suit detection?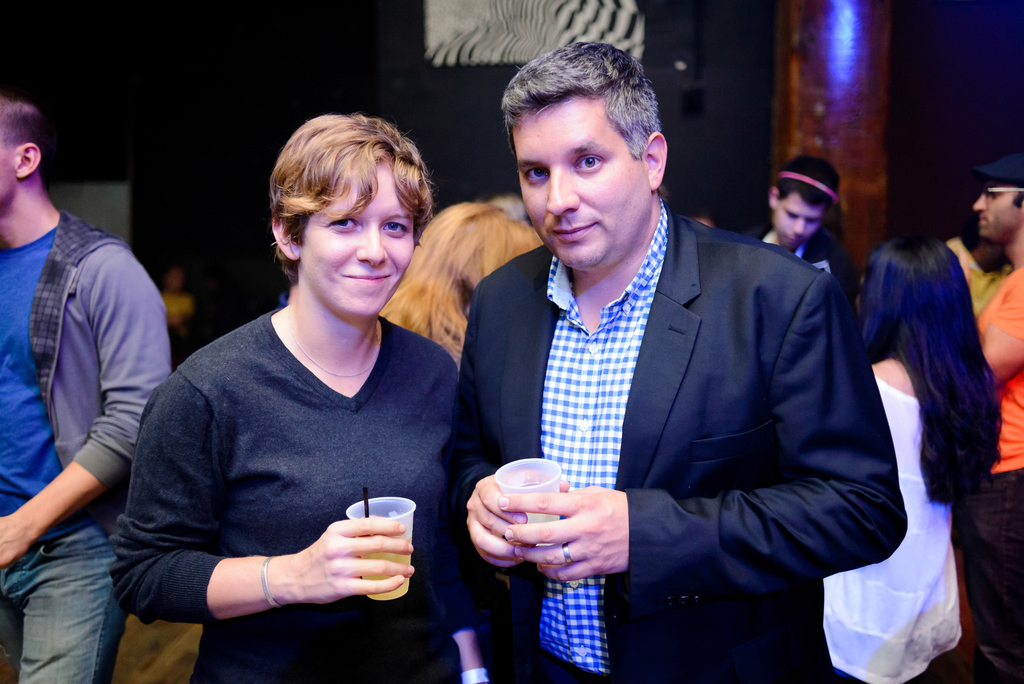
bbox=(447, 142, 890, 660)
